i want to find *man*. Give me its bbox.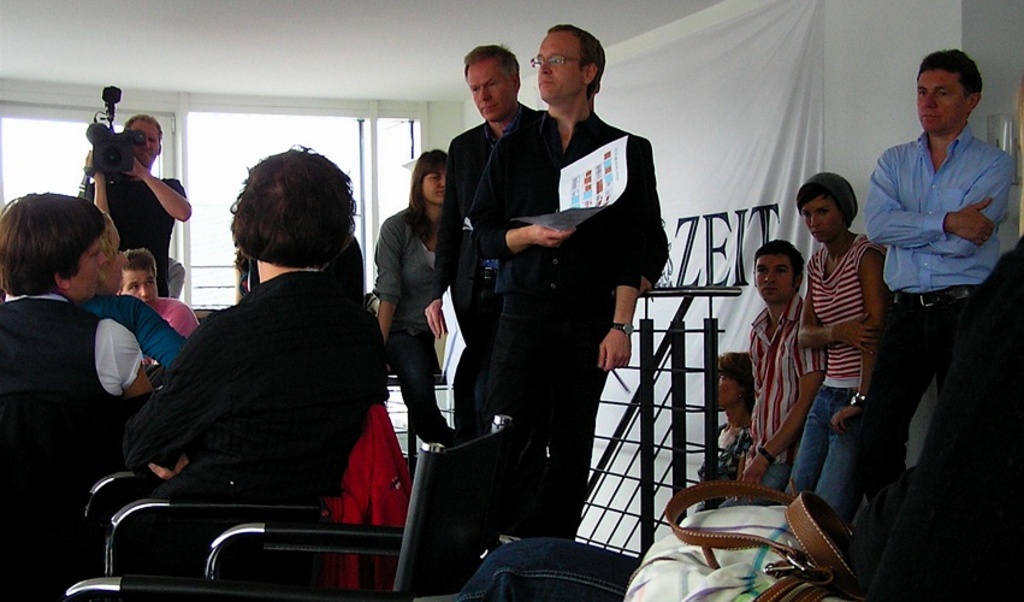
{"x1": 734, "y1": 234, "x2": 830, "y2": 507}.
